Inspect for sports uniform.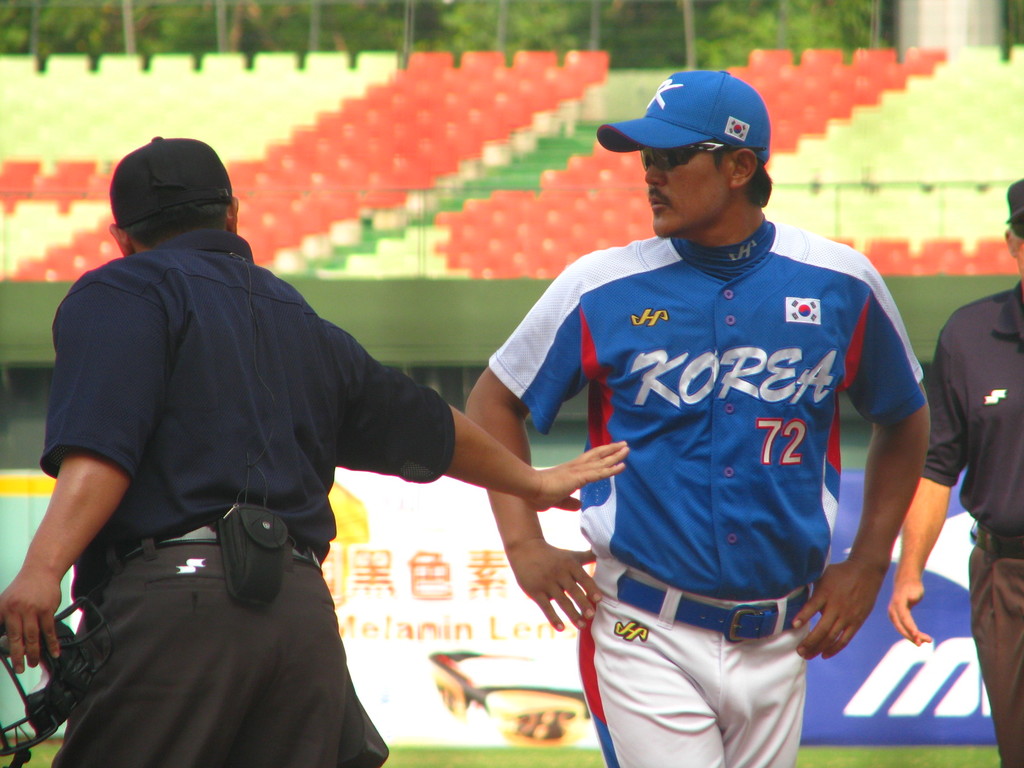
Inspection: left=44, top=212, right=447, bottom=767.
